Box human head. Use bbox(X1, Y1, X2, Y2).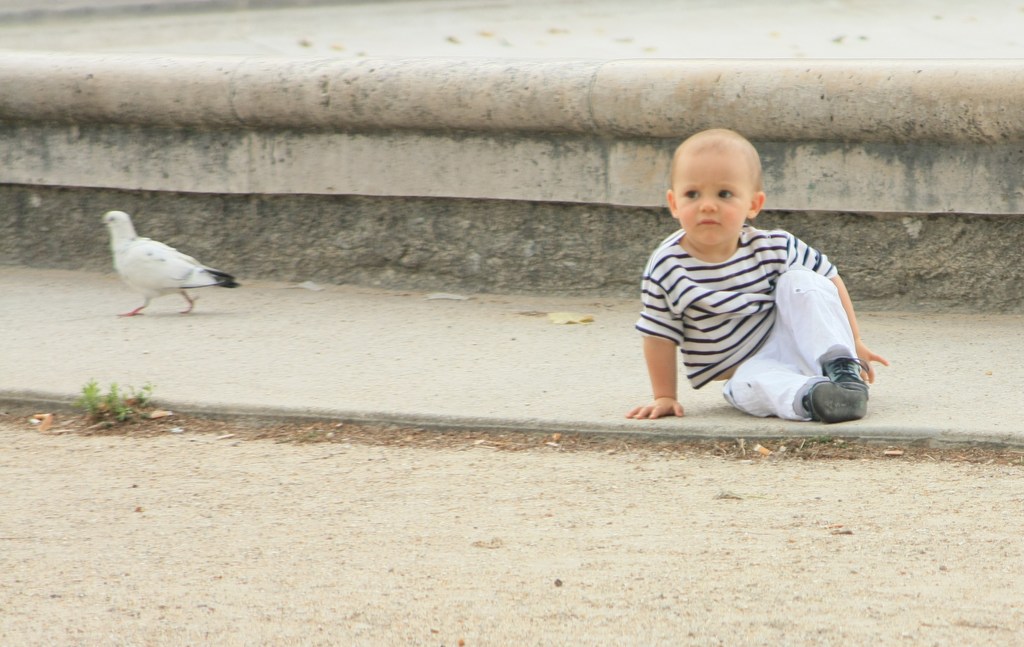
bbox(652, 125, 779, 268).
